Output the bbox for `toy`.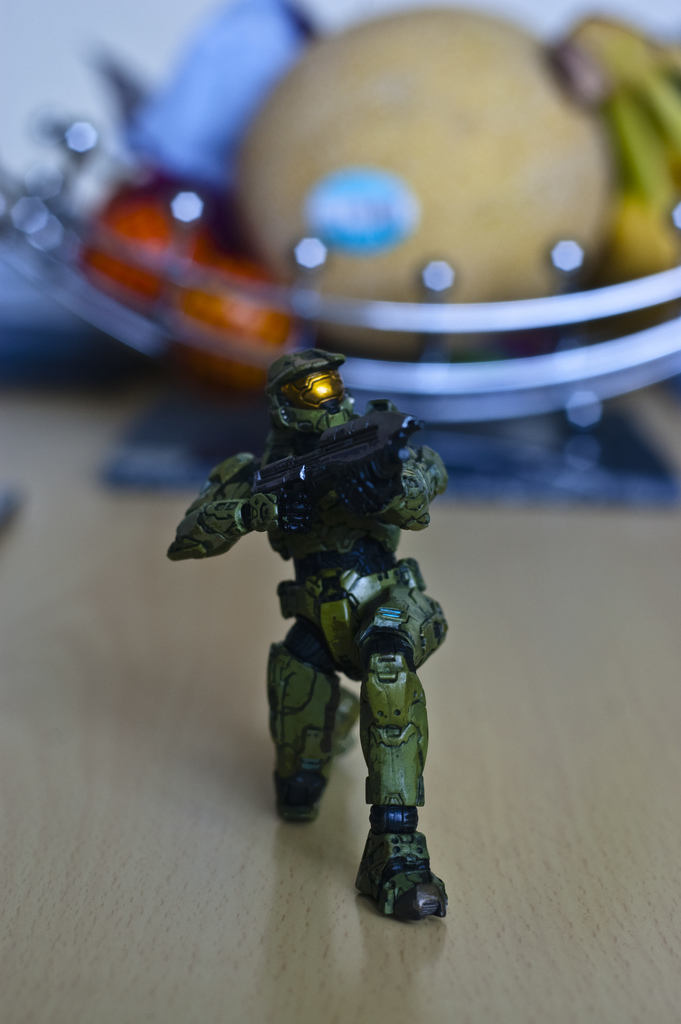
169:353:474:902.
